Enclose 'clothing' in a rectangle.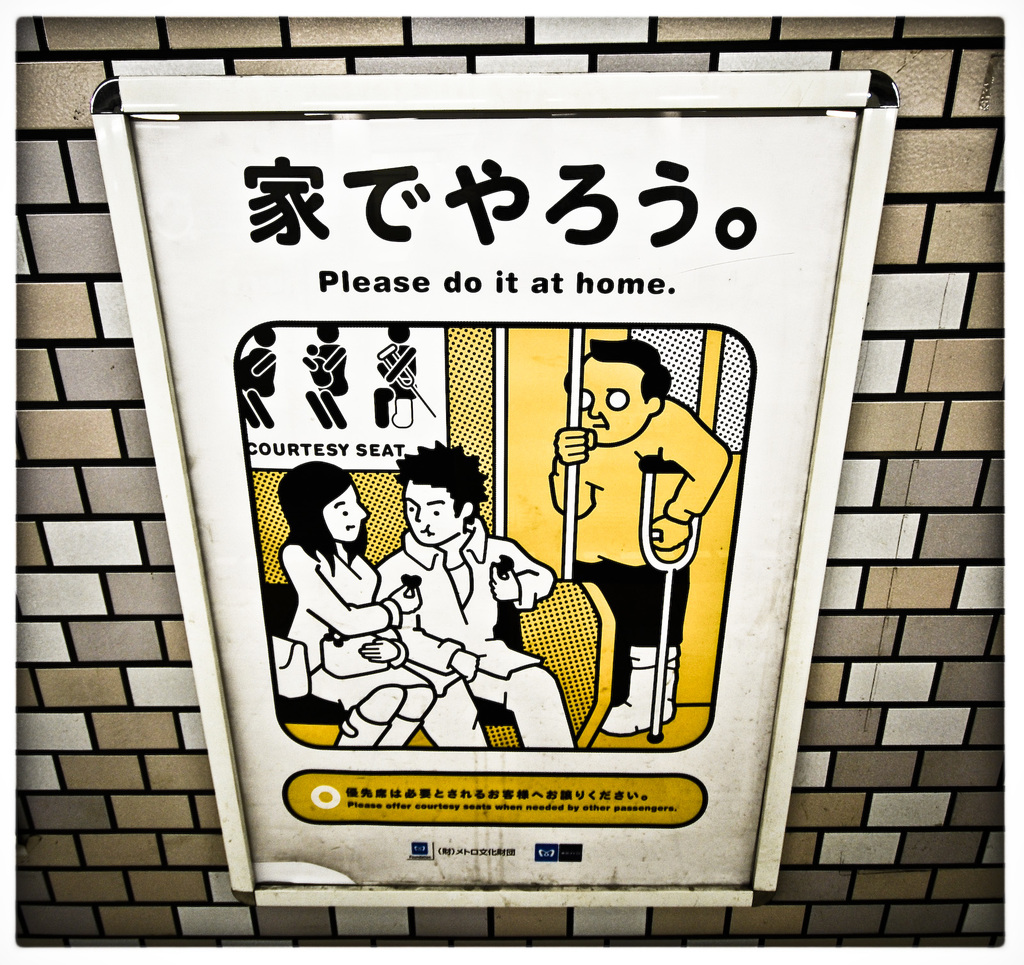
rect(548, 396, 733, 706).
